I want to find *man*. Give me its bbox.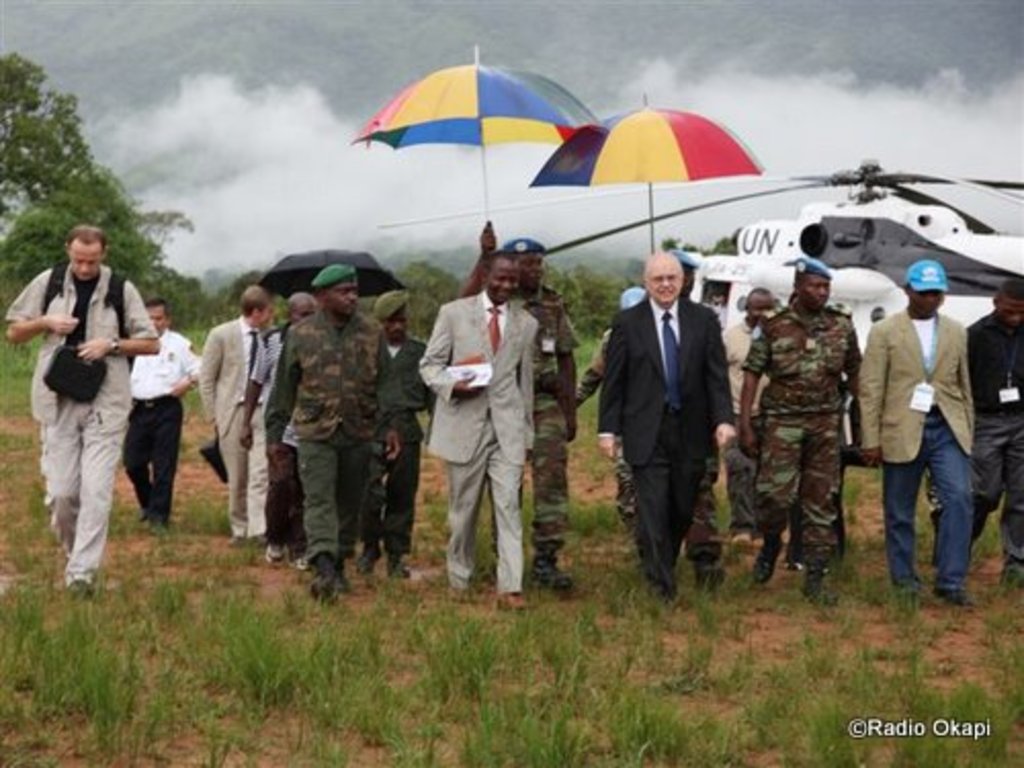
bbox(197, 287, 274, 549).
